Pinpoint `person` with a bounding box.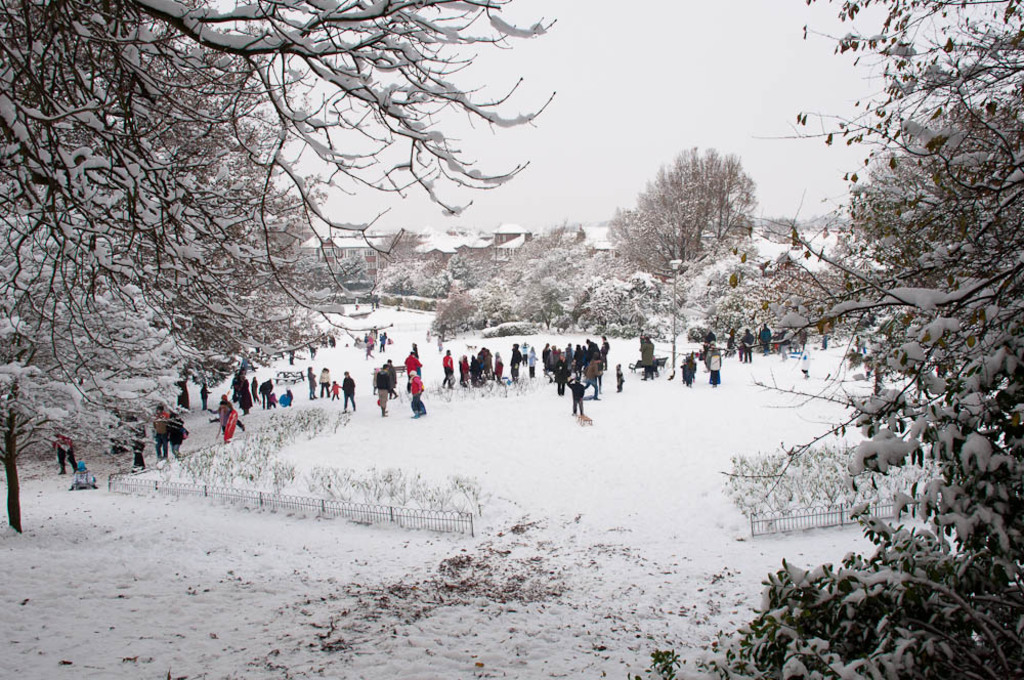
638/333/657/382.
